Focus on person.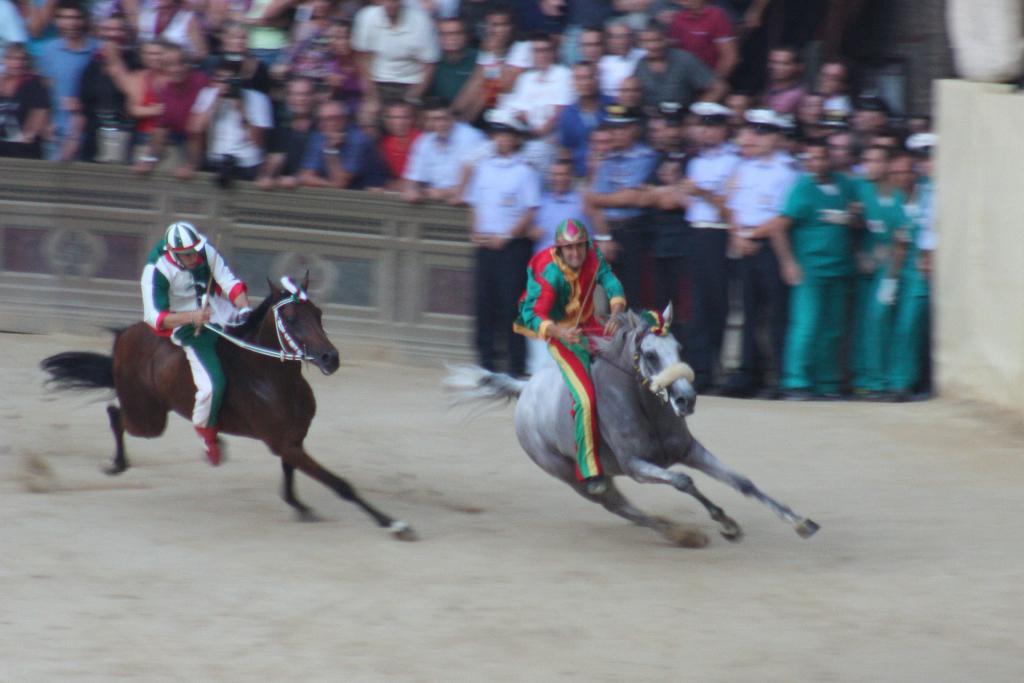
Focused at 536/161/607/259.
